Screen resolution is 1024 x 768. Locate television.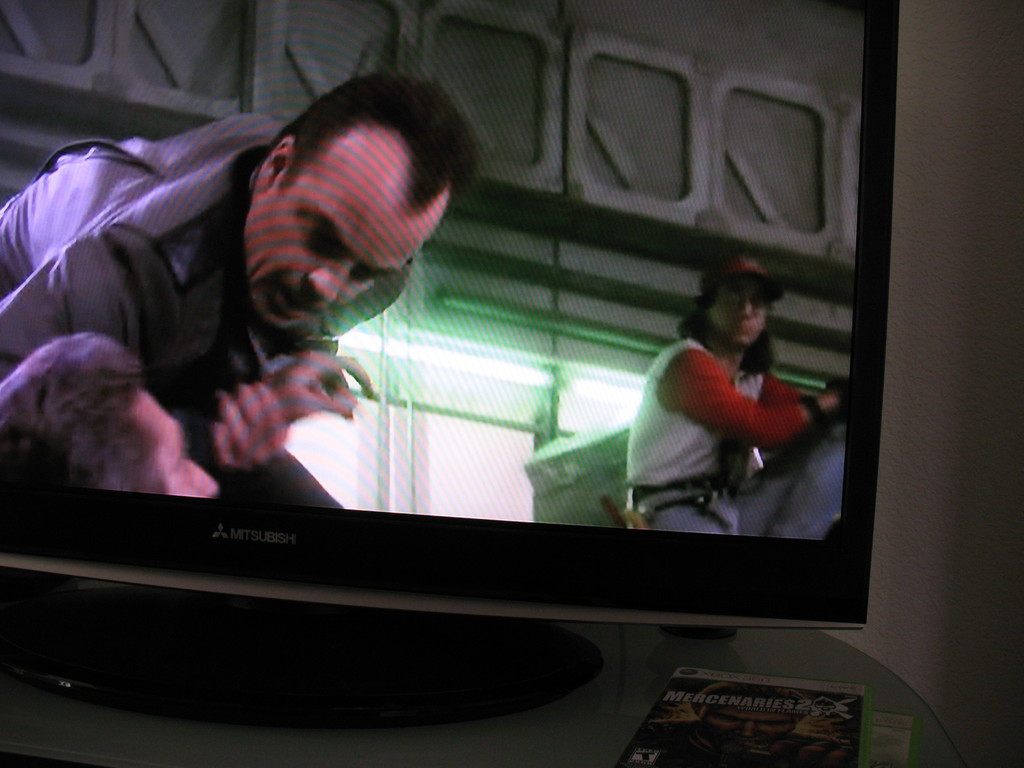
select_region(0, 0, 898, 728).
